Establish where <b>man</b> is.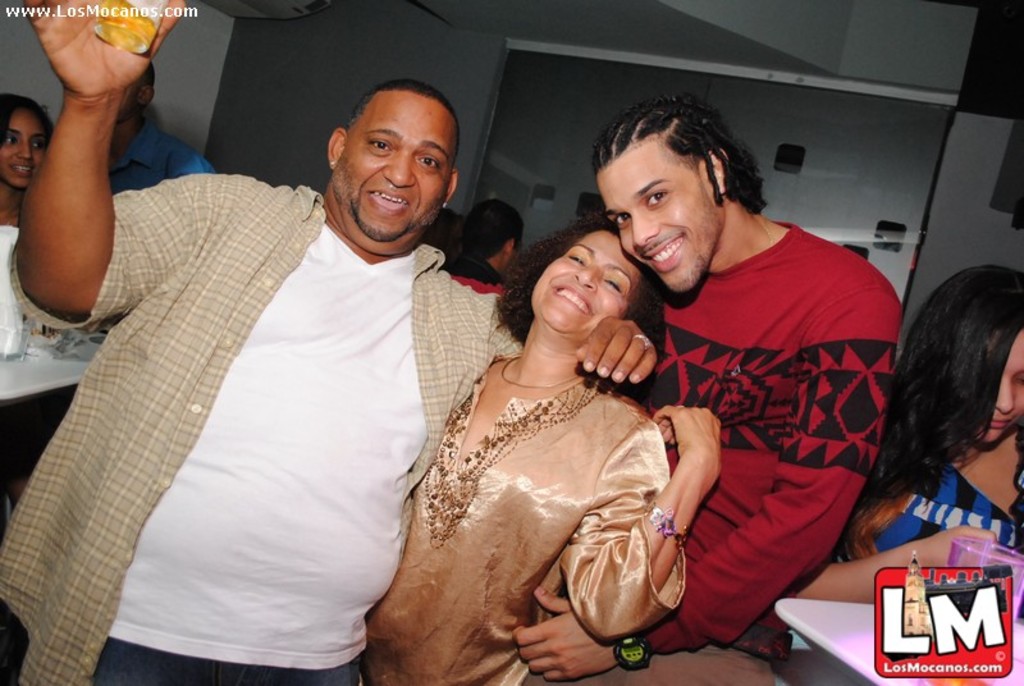
Established at x1=511, y1=91, x2=904, y2=685.
